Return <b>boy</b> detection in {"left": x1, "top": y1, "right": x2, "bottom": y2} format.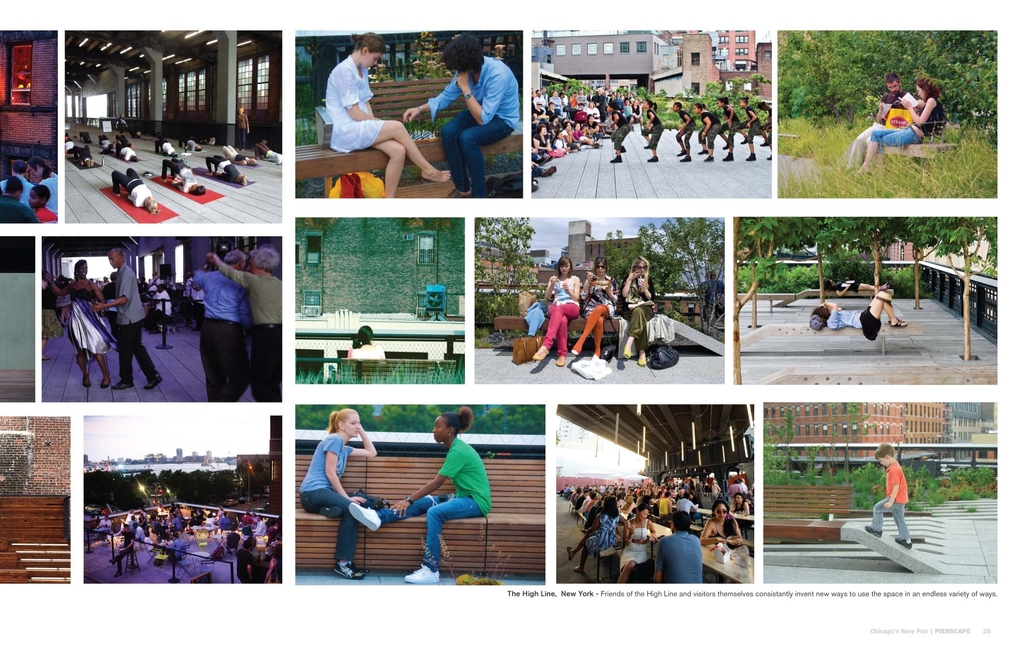
{"left": 854, "top": 443, "right": 915, "bottom": 548}.
